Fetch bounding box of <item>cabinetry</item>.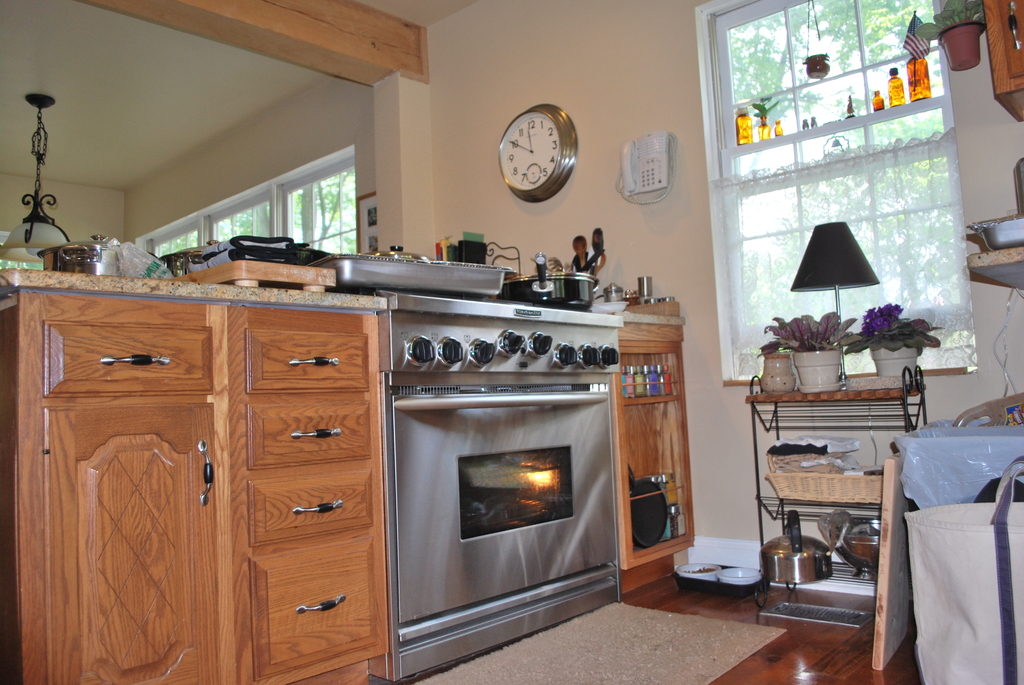
Bbox: select_region(979, 0, 1023, 127).
